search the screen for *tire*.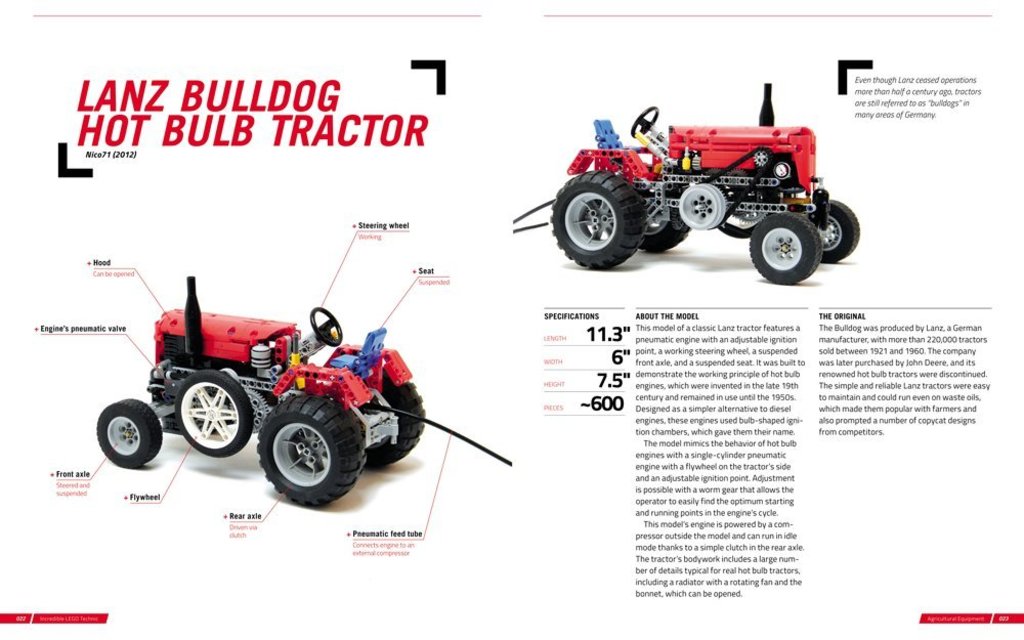
Found at 636,212,689,251.
